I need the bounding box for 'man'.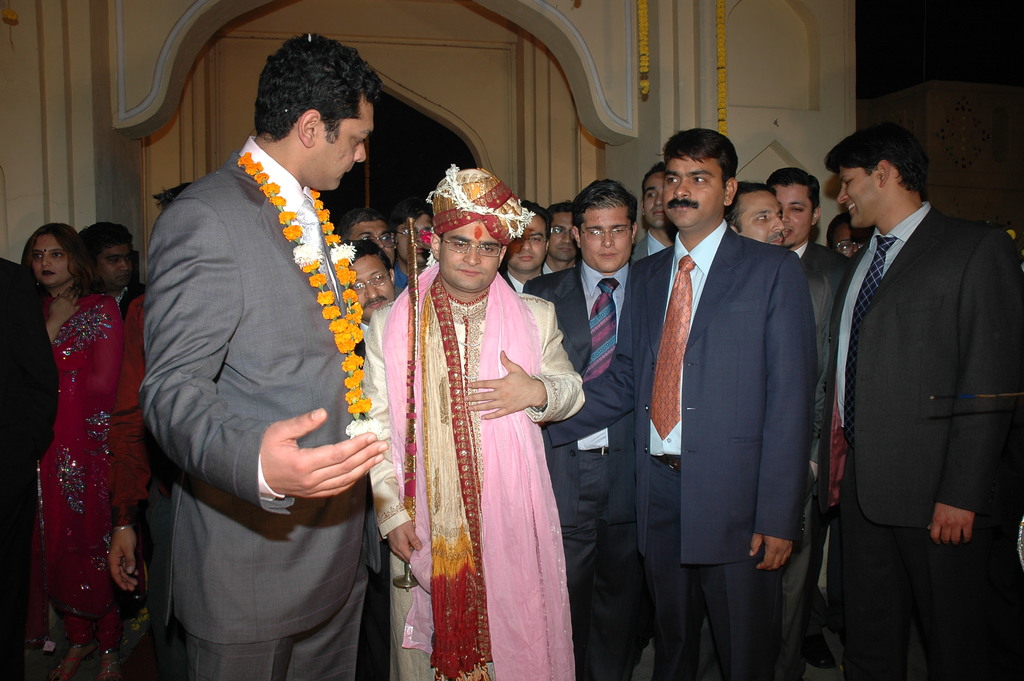
Here it is: left=545, top=124, right=811, bottom=680.
